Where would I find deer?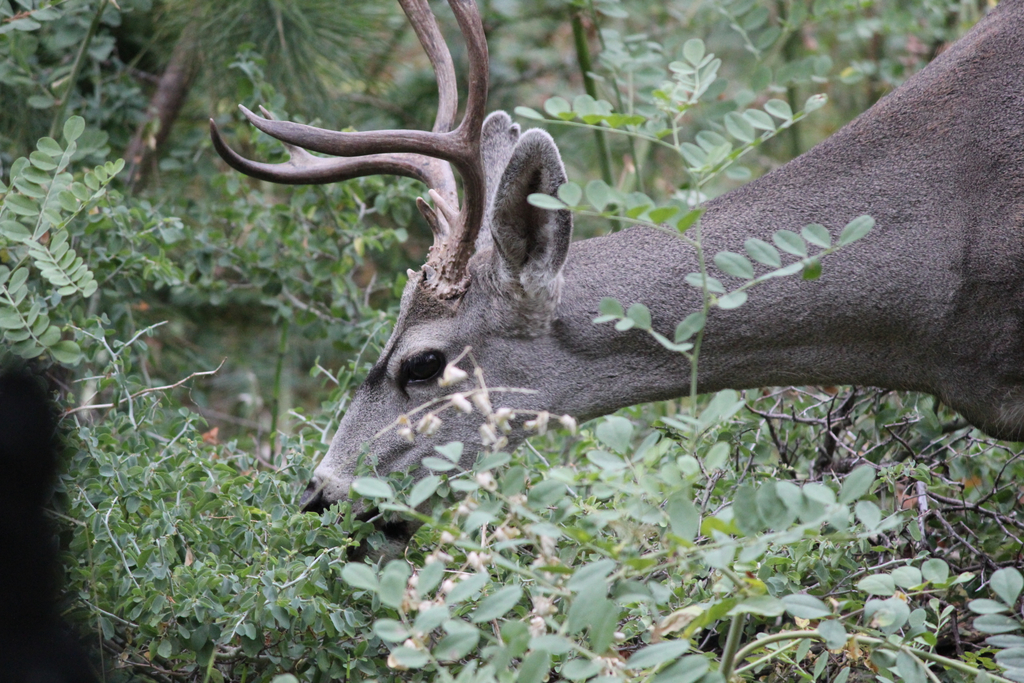
At x1=208, y1=0, x2=1023, y2=572.
